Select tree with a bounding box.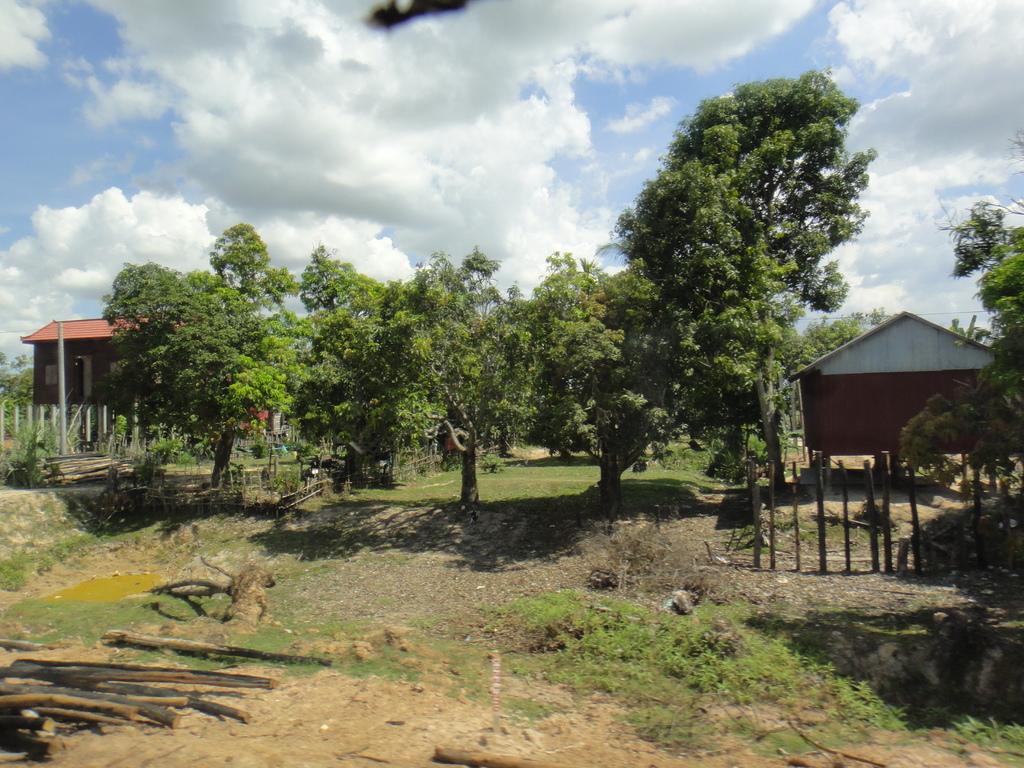
bbox(300, 242, 448, 485).
